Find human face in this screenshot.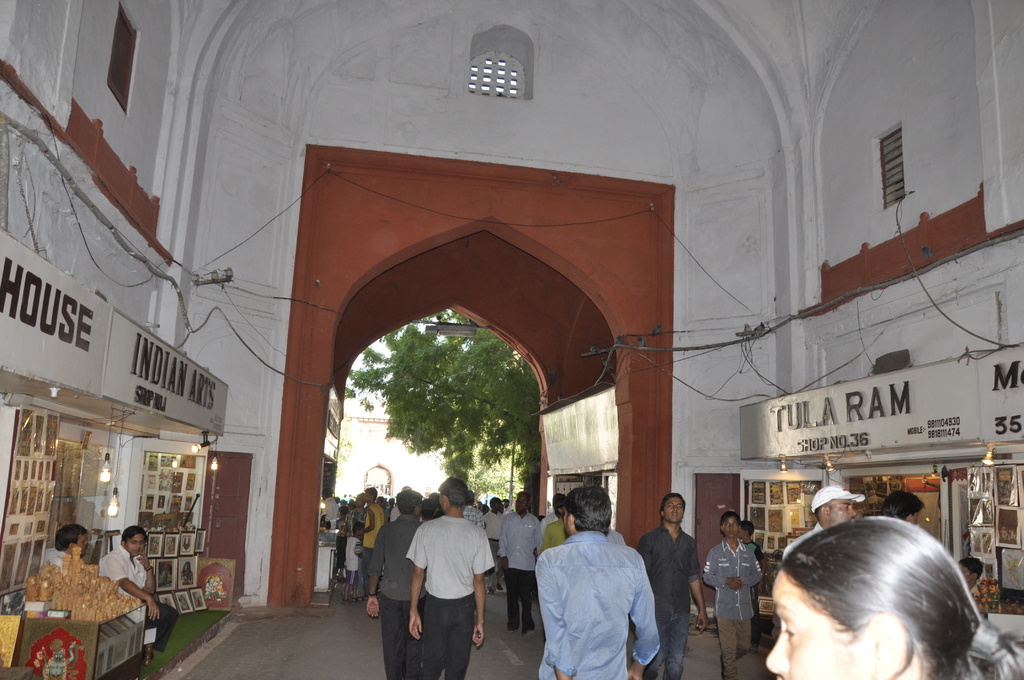
The bounding box for human face is (127, 534, 147, 557).
